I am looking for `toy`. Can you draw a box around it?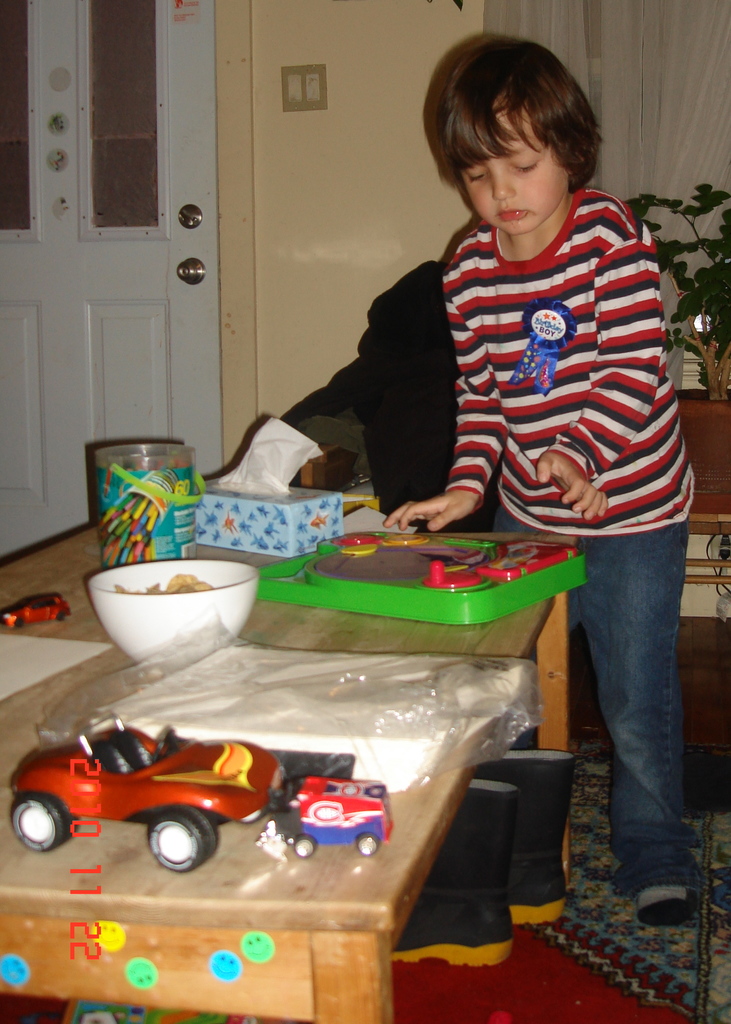
Sure, the bounding box is [x1=11, y1=714, x2=284, y2=878].
